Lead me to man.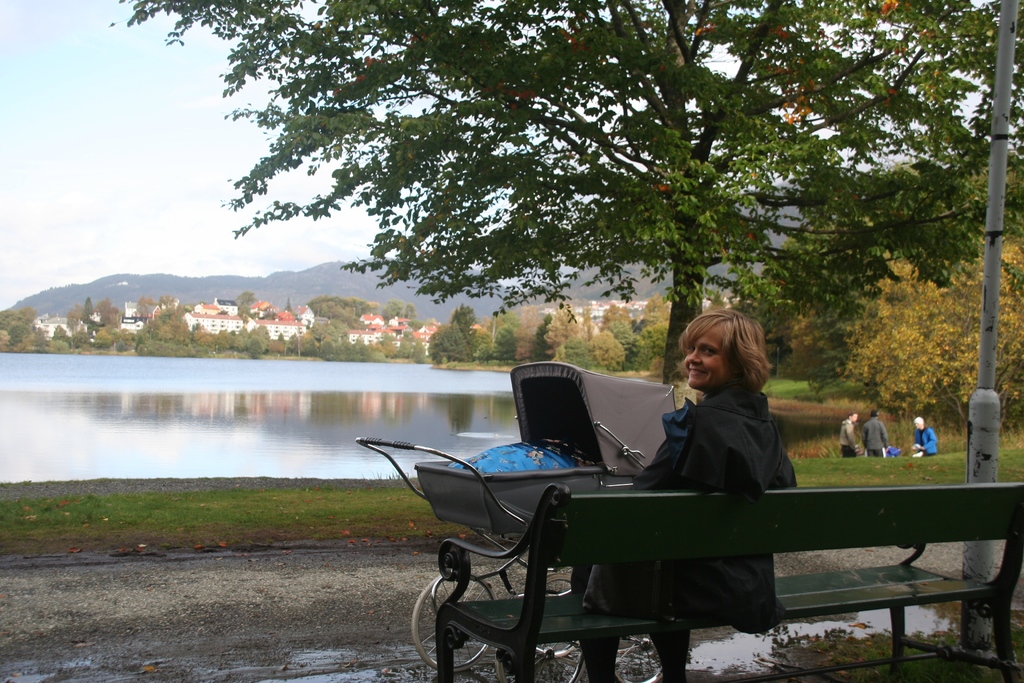
Lead to locate(861, 409, 891, 457).
